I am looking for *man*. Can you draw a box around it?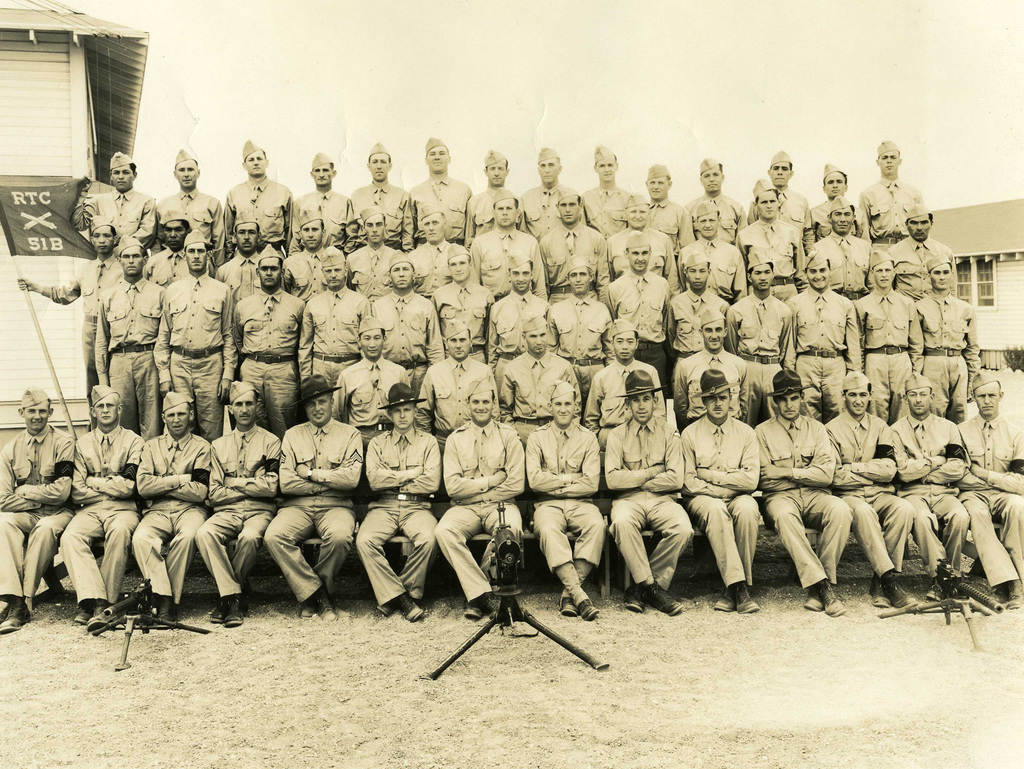
Sure, the bounding box is (668,252,731,355).
